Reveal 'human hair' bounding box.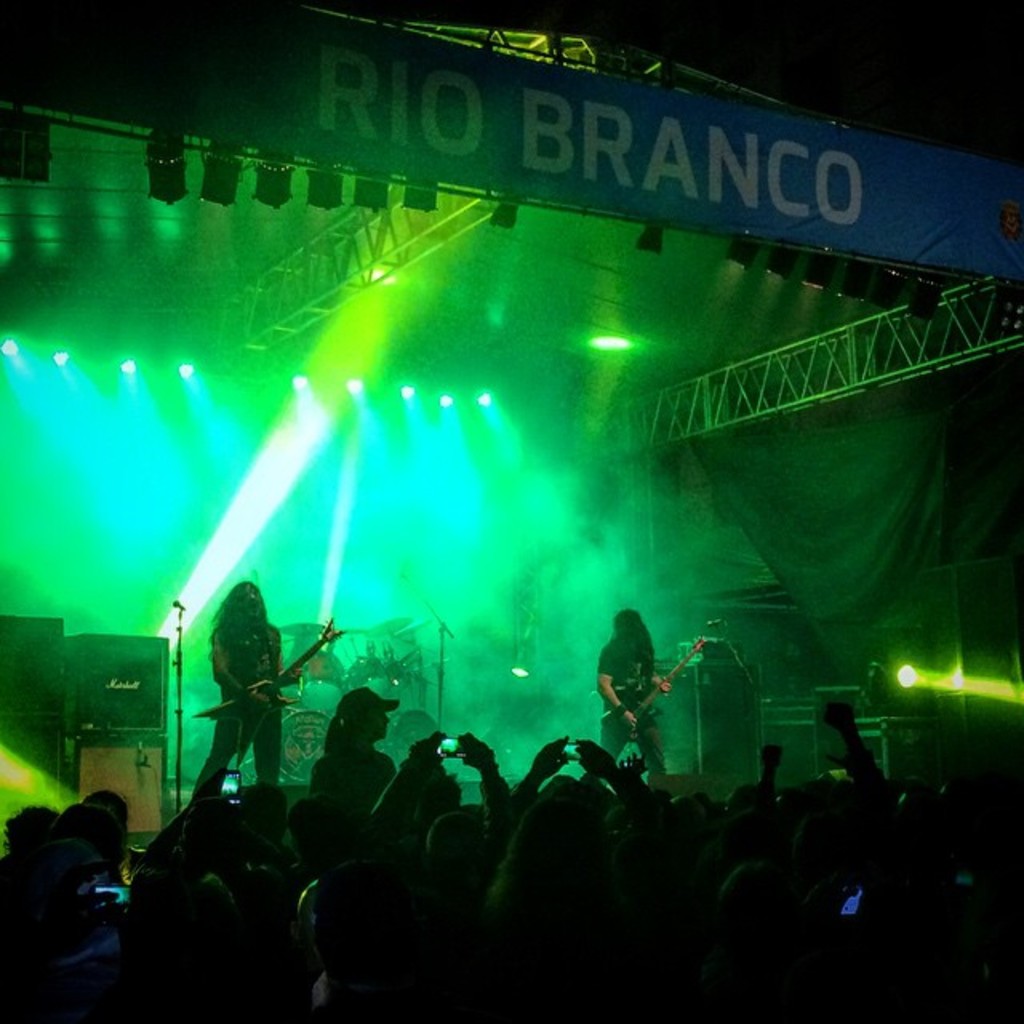
Revealed: crop(285, 794, 352, 846).
